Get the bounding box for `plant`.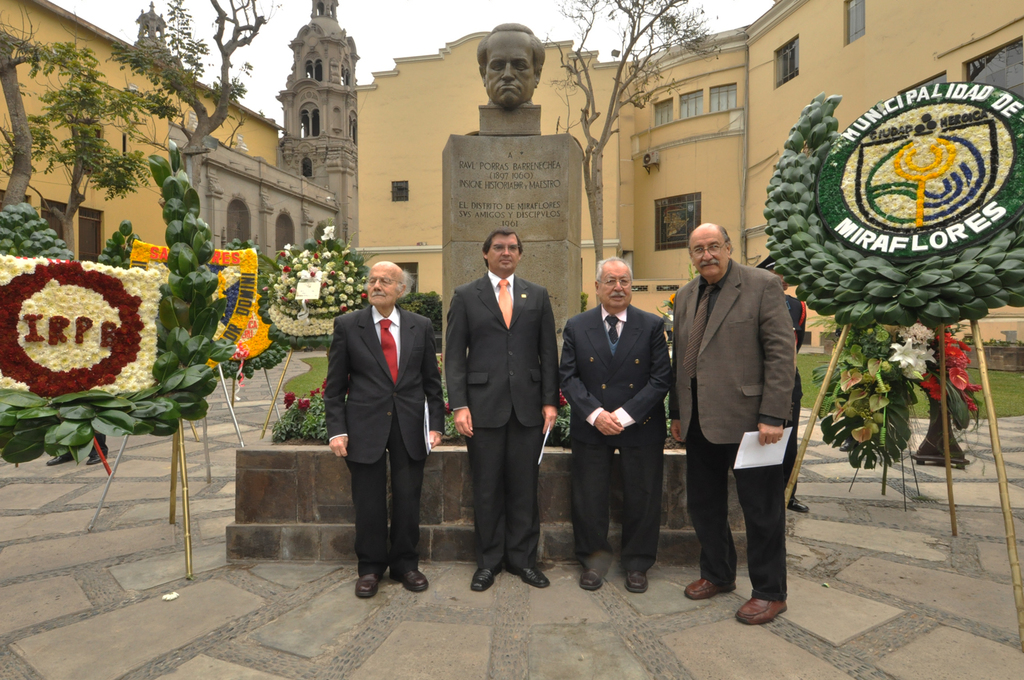
bbox=(386, 295, 442, 353).
